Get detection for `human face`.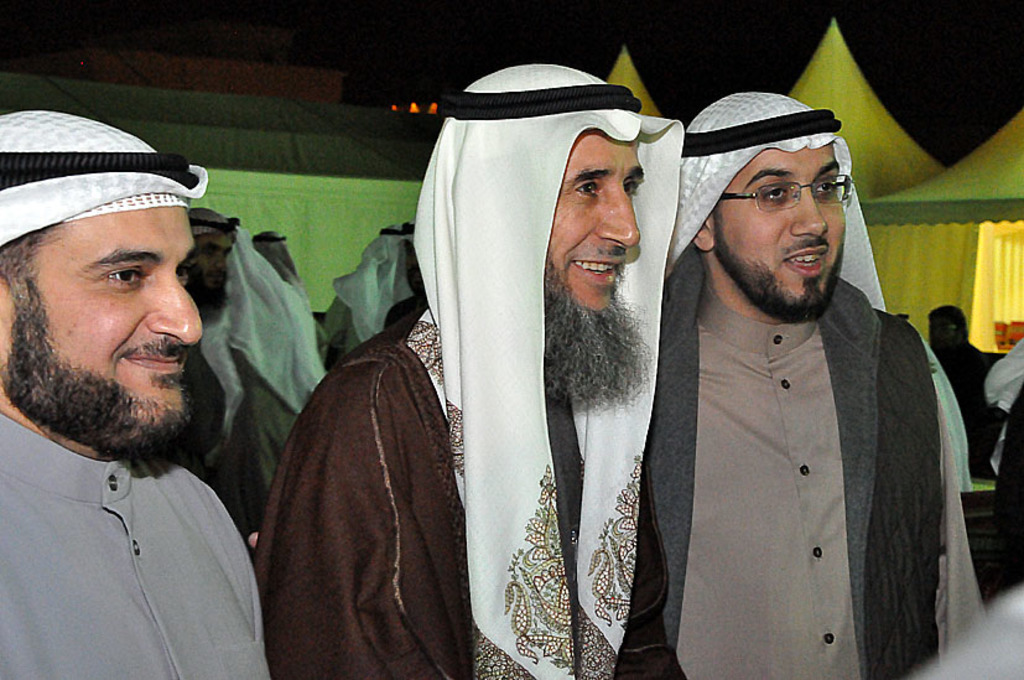
Detection: [6, 206, 206, 447].
